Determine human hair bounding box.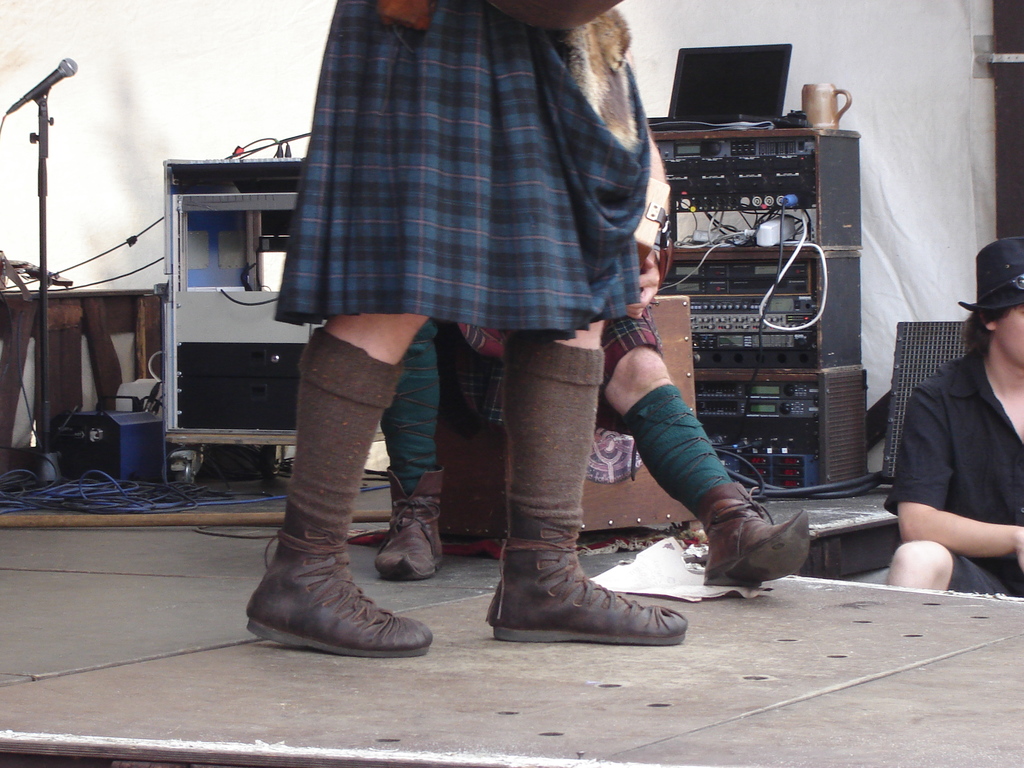
Determined: 960 312 989 367.
